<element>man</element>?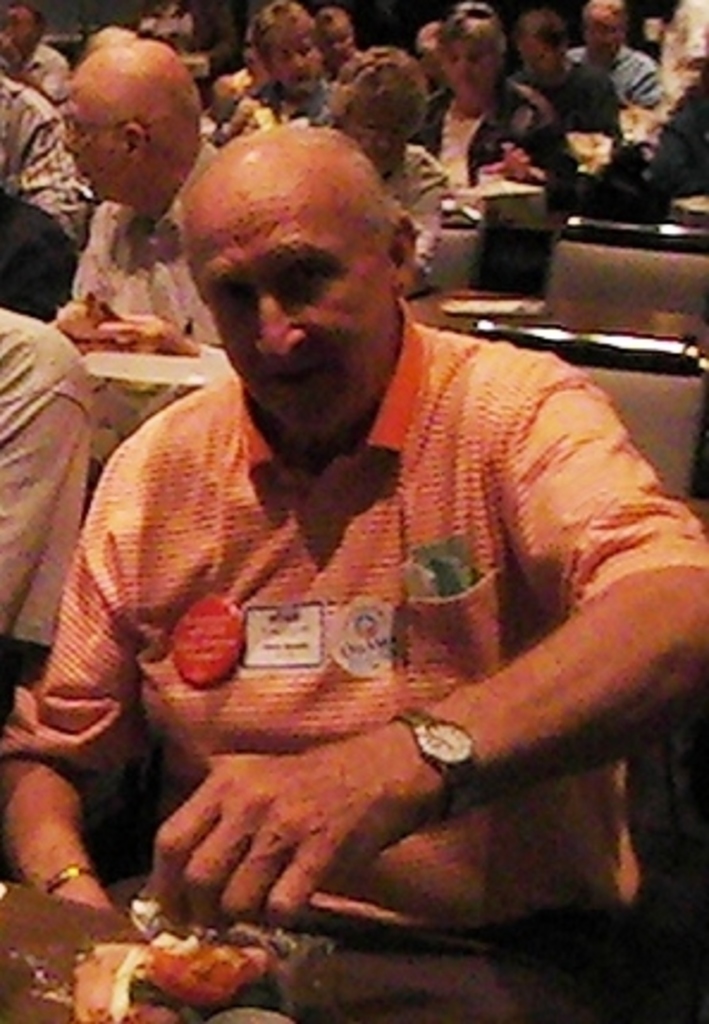
x1=10 y1=79 x2=690 y2=950
